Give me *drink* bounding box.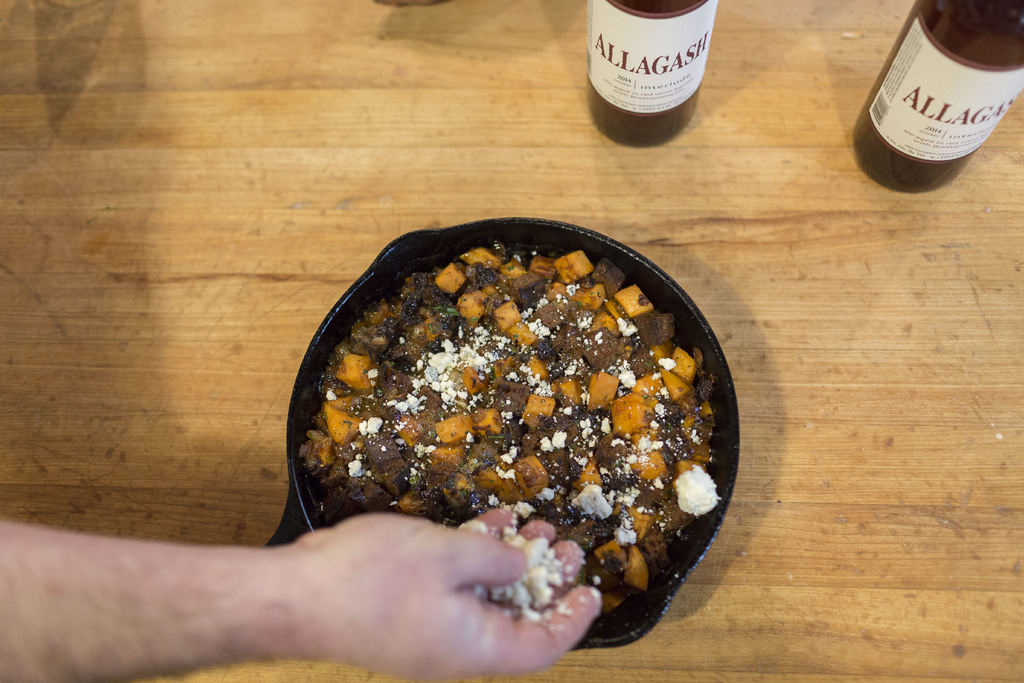
bbox=(852, 4, 1002, 186).
